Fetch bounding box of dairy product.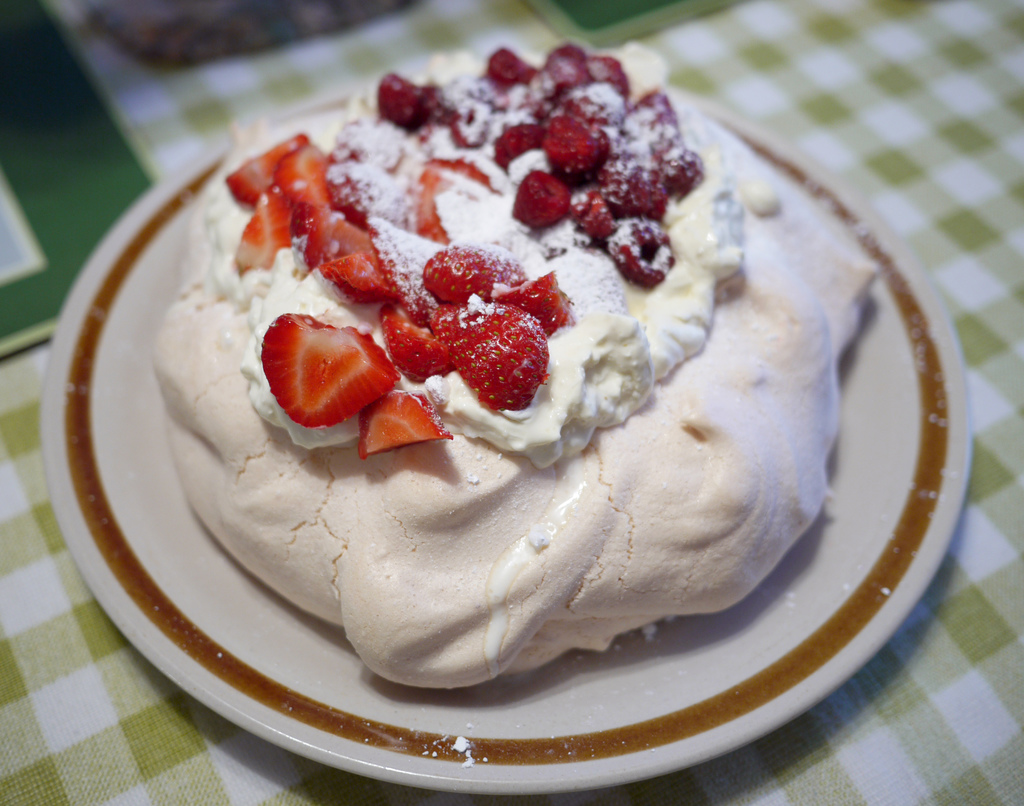
Bbox: x1=199 y1=48 x2=747 y2=471.
